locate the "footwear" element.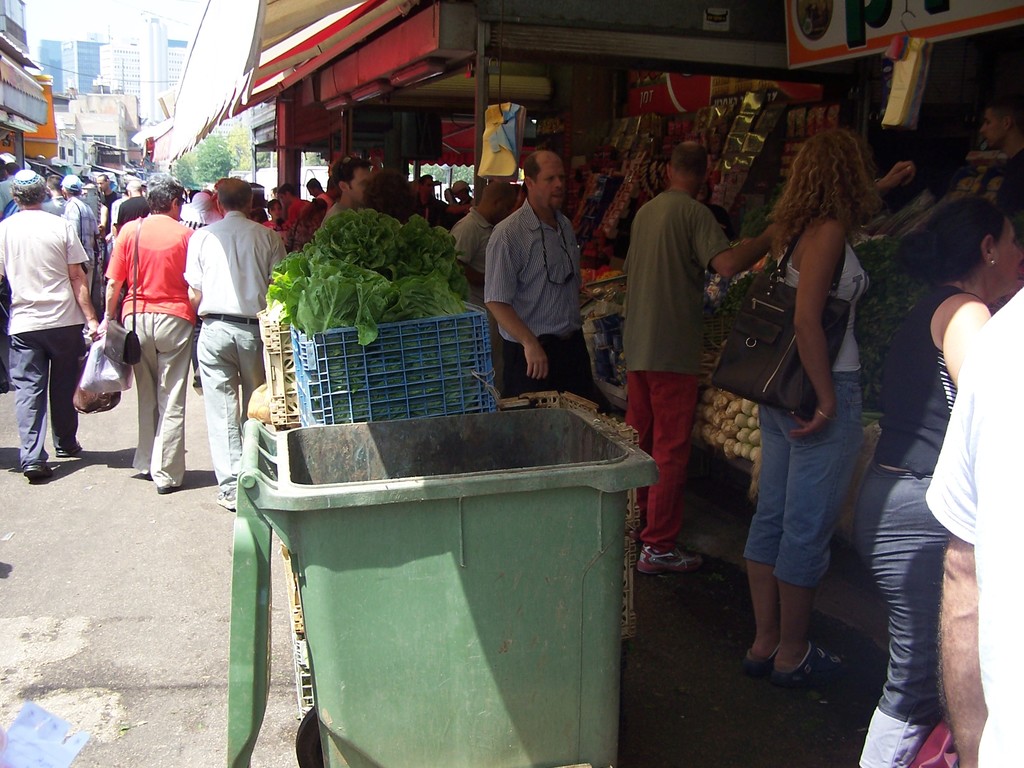
Element bbox: (216, 488, 237, 512).
